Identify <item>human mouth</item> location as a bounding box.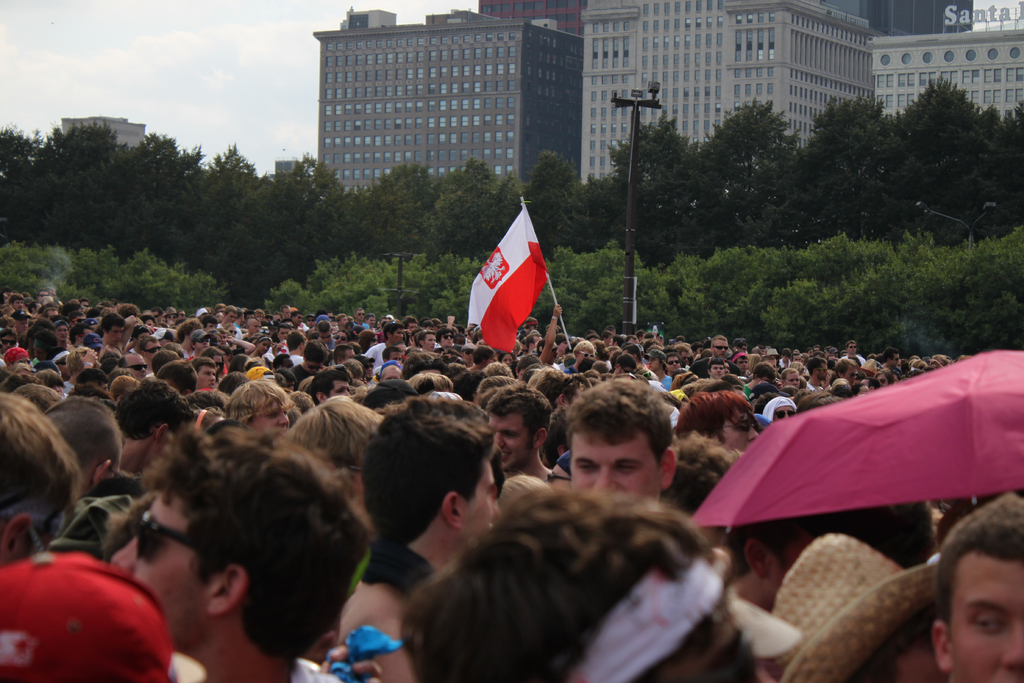
<region>284, 337, 286, 341</region>.
